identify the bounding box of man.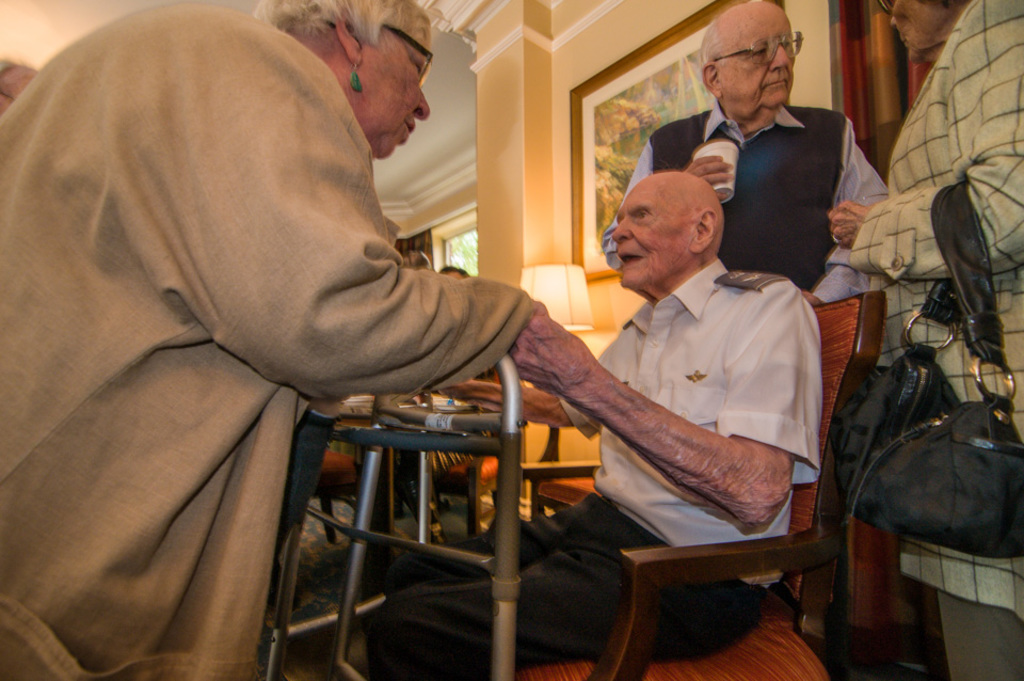
<bbox>597, 0, 886, 303</bbox>.
